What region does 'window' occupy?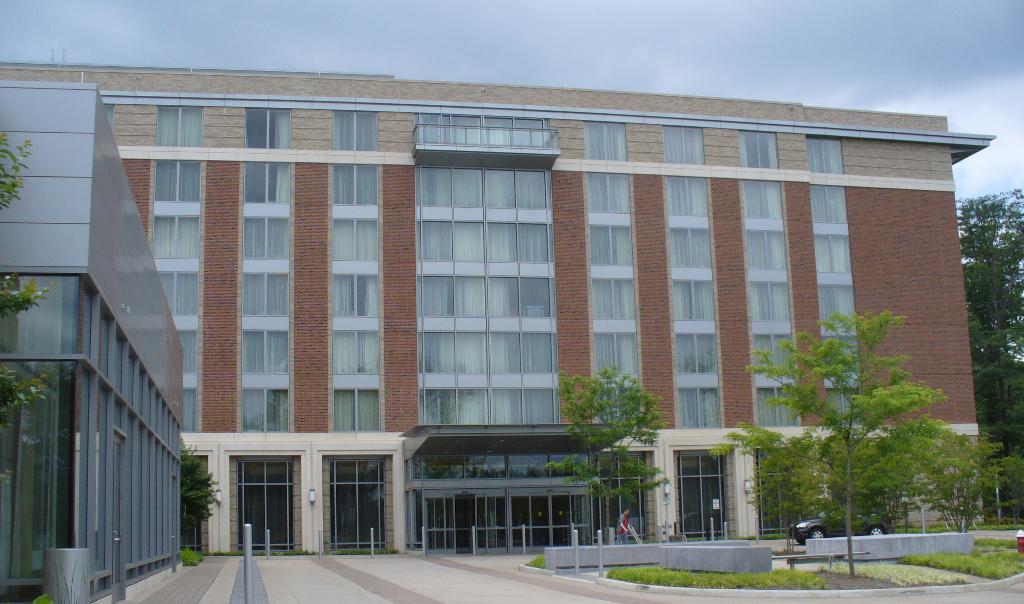
x1=593 y1=281 x2=635 y2=321.
